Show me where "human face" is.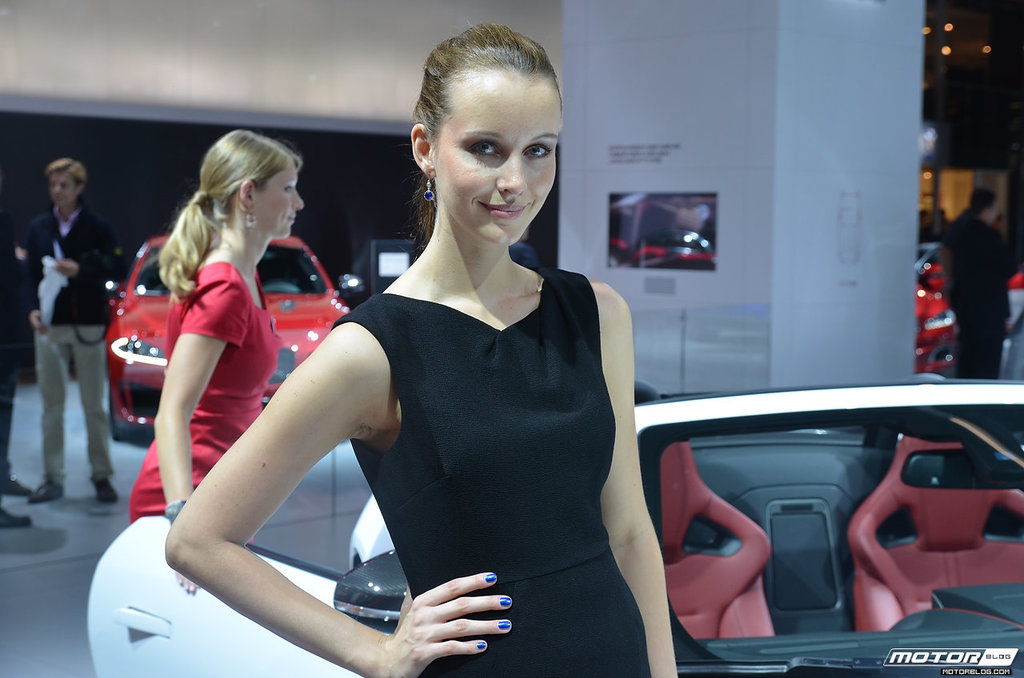
"human face" is at <bbox>48, 167, 80, 212</bbox>.
